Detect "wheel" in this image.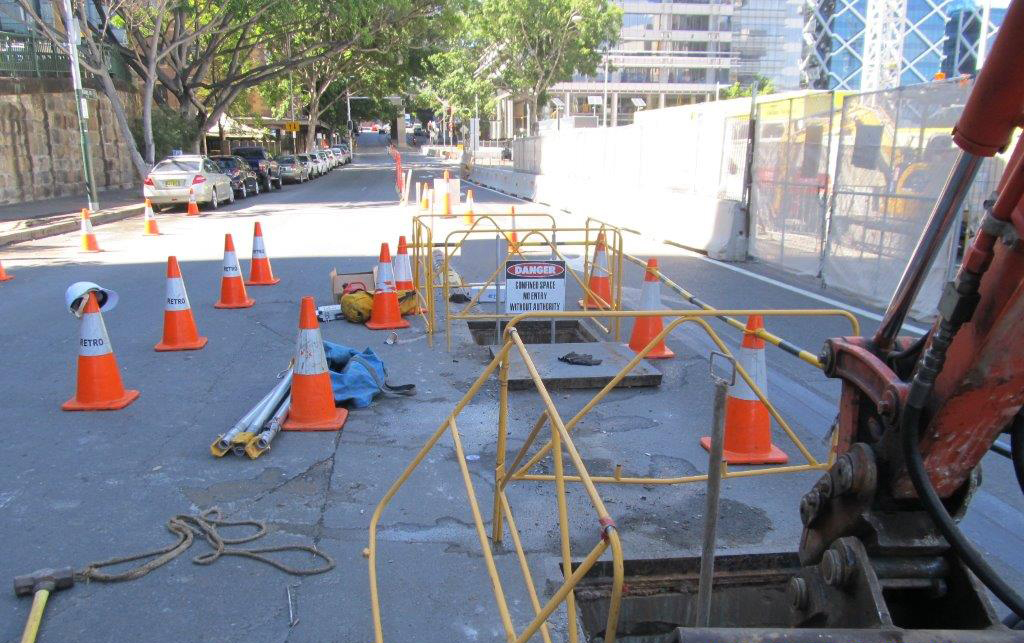
Detection: {"x1": 206, "y1": 189, "x2": 217, "y2": 211}.
